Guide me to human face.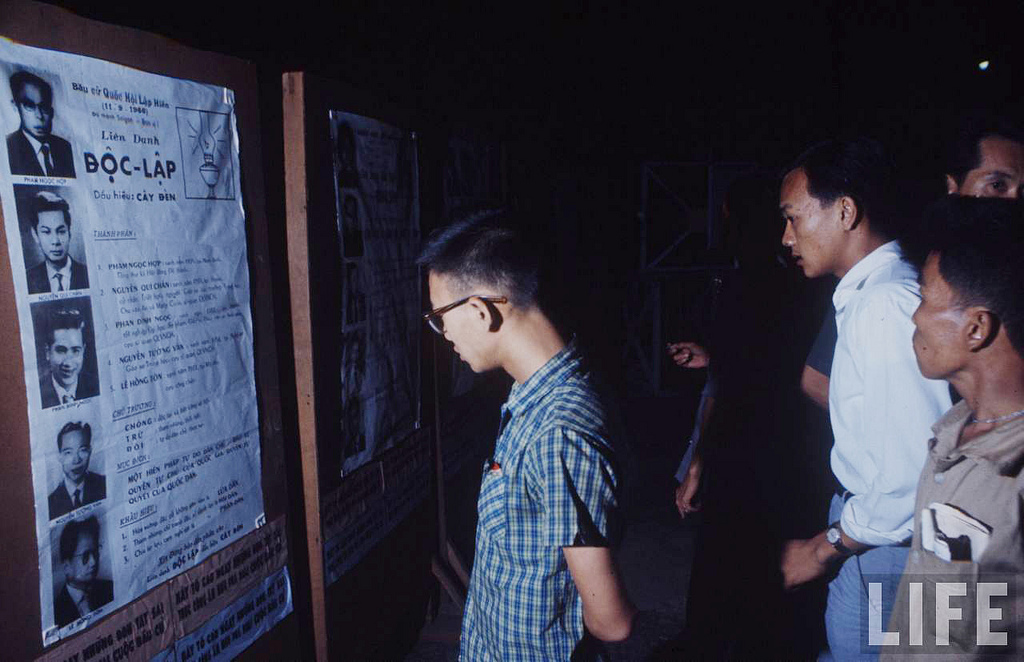
Guidance: [x1=781, y1=171, x2=840, y2=277].
